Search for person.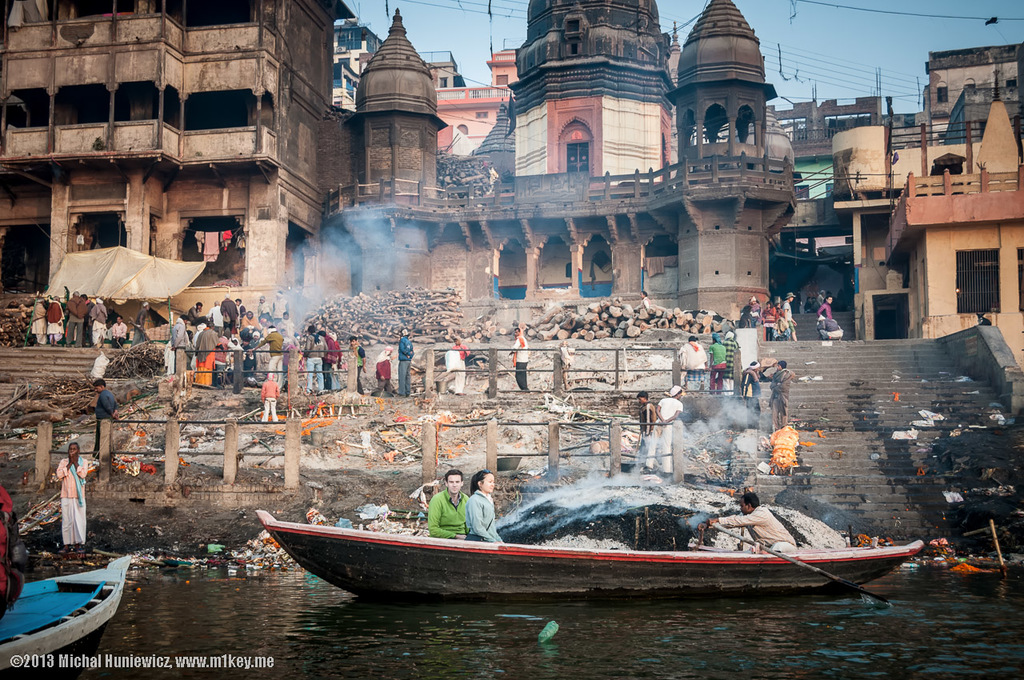
Found at BBox(818, 298, 843, 346).
